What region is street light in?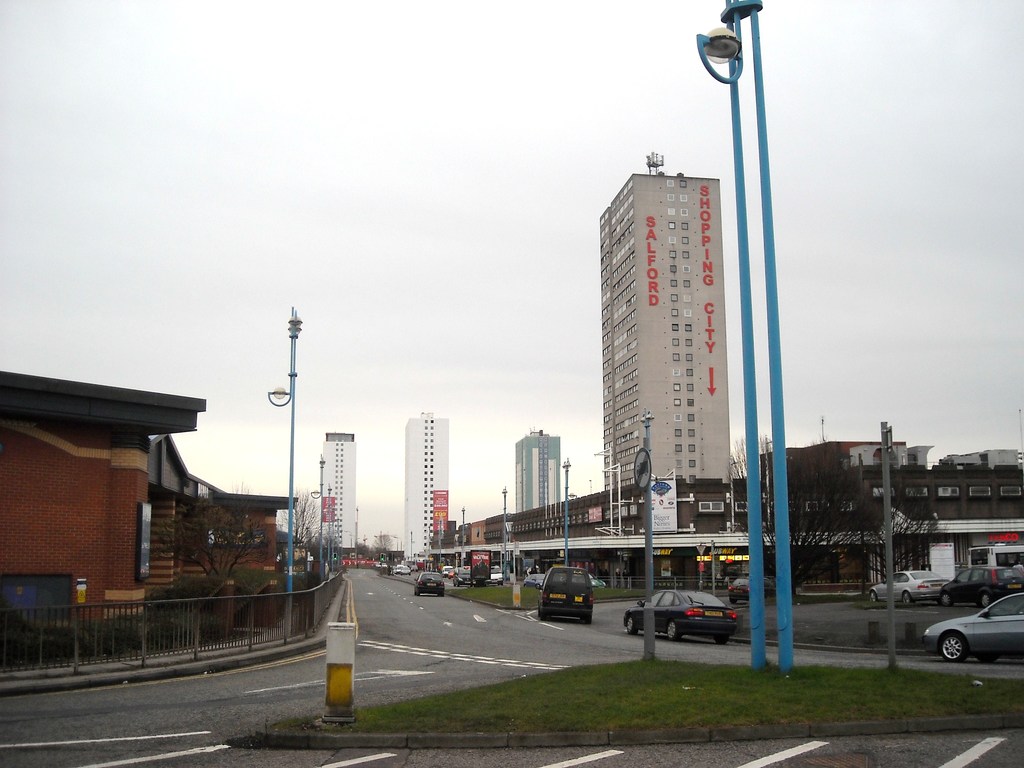
(324, 484, 332, 574).
